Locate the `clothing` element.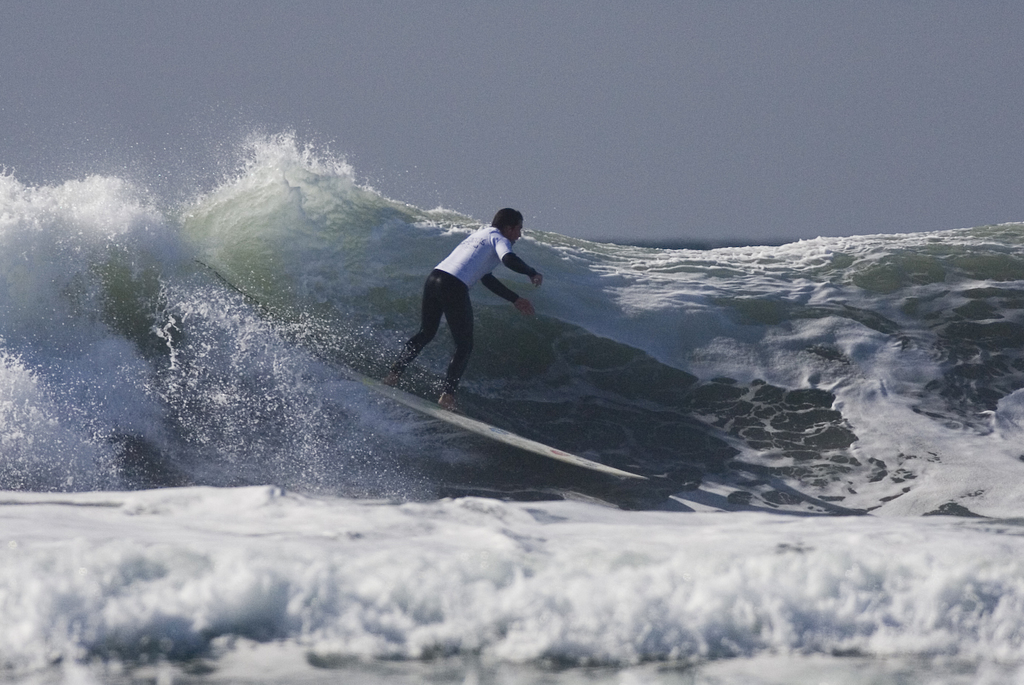
Element bbox: box=[404, 217, 543, 375].
